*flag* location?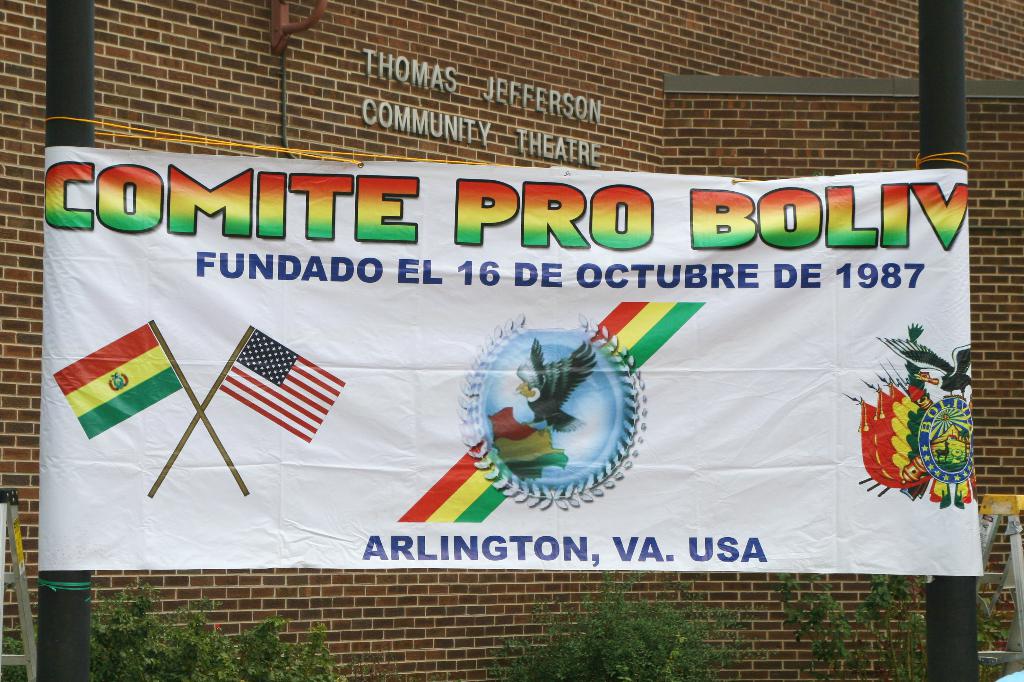
(45, 320, 176, 441)
